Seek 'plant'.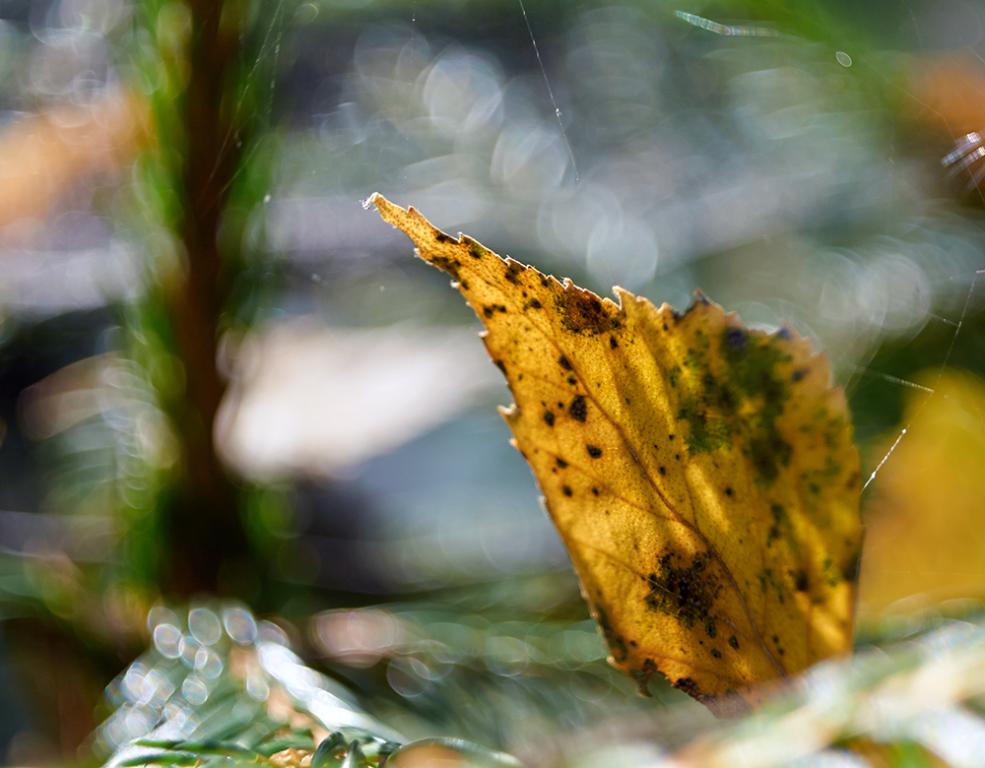
321, 135, 955, 743.
